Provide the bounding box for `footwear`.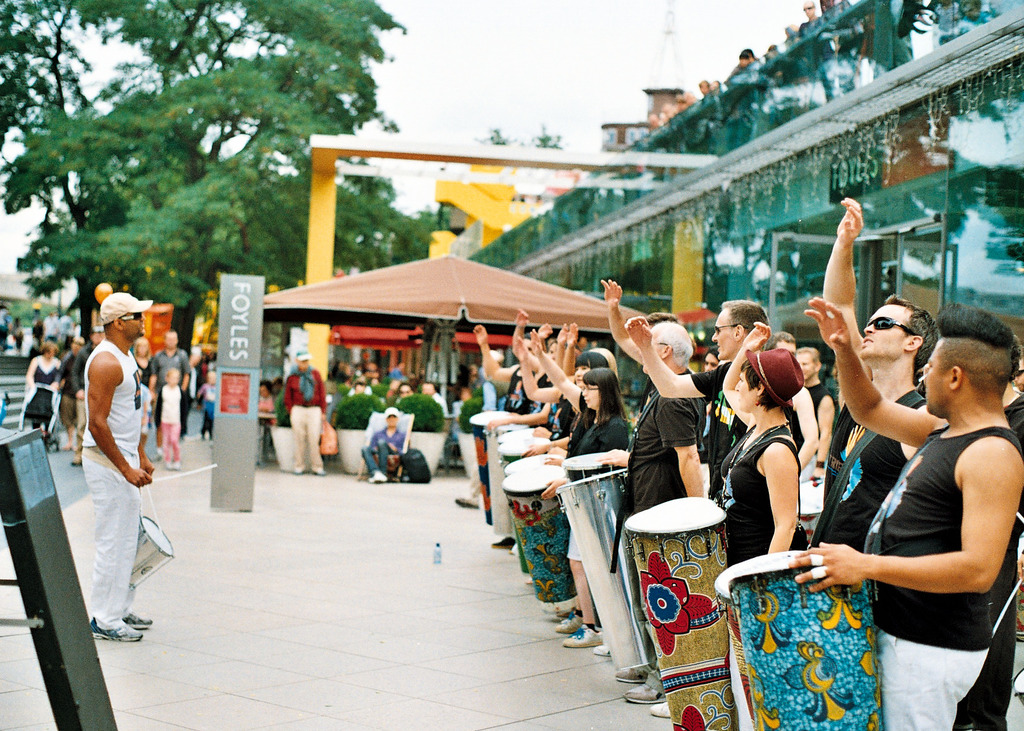
[68,455,83,465].
